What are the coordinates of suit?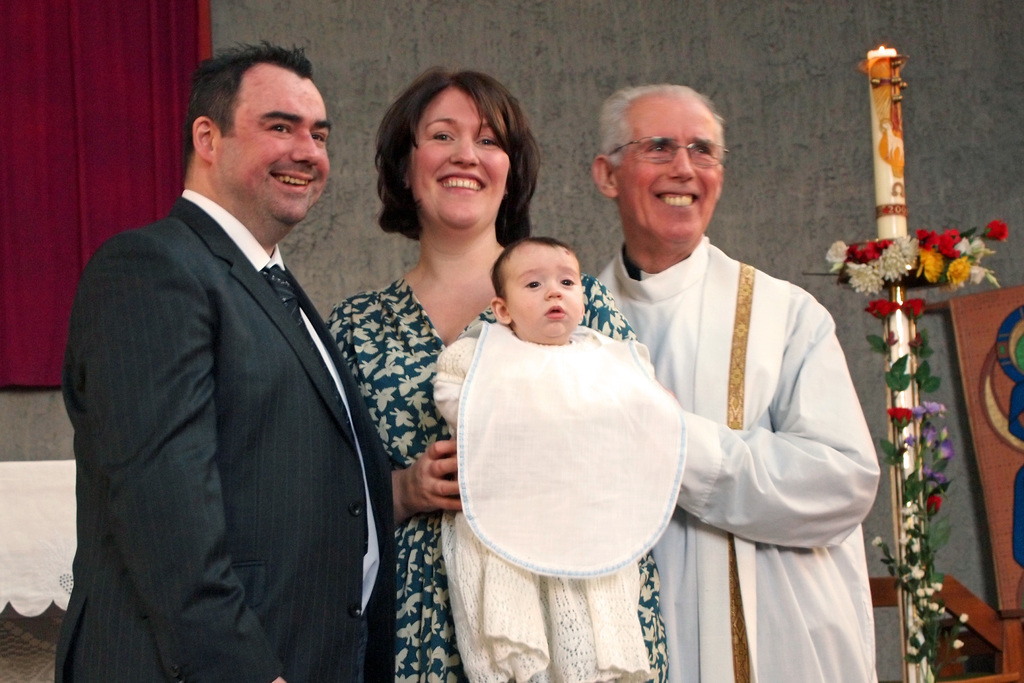
<bbox>46, 83, 398, 675</bbox>.
